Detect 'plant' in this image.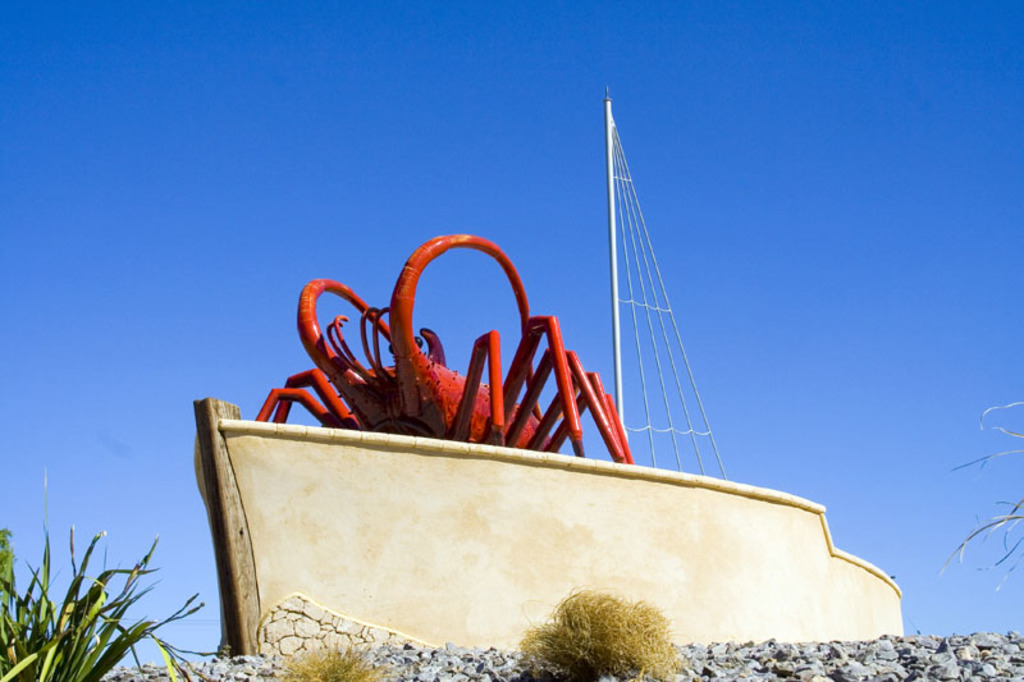
Detection: pyautogui.locateOnScreen(14, 422, 248, 681).
